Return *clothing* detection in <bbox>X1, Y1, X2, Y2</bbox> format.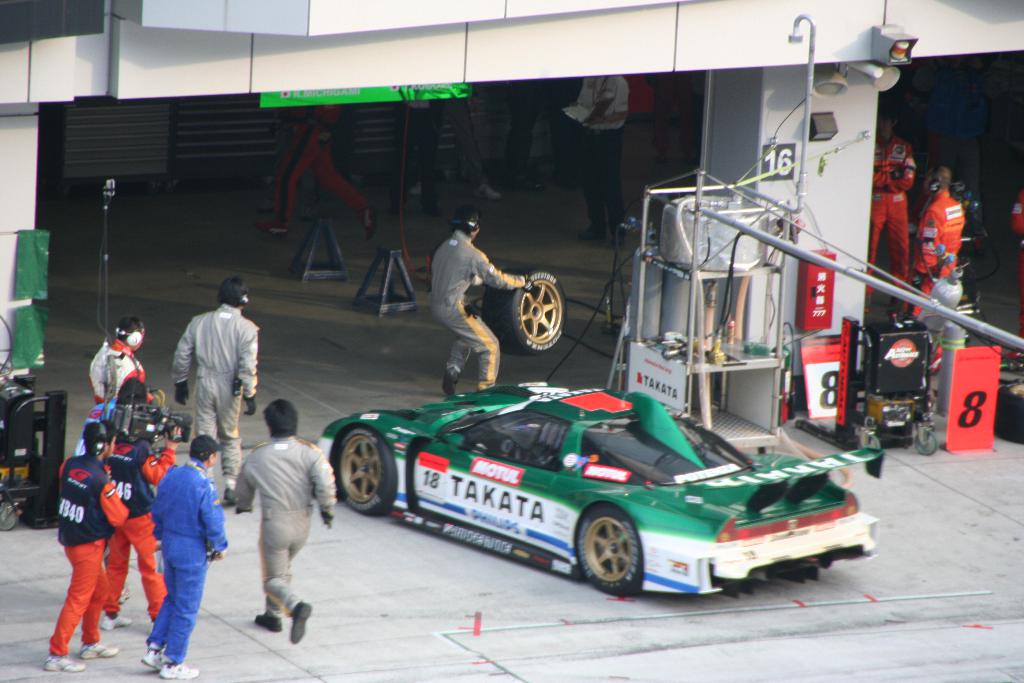
<bbox>99, 435, 168, 621</bbox>.
